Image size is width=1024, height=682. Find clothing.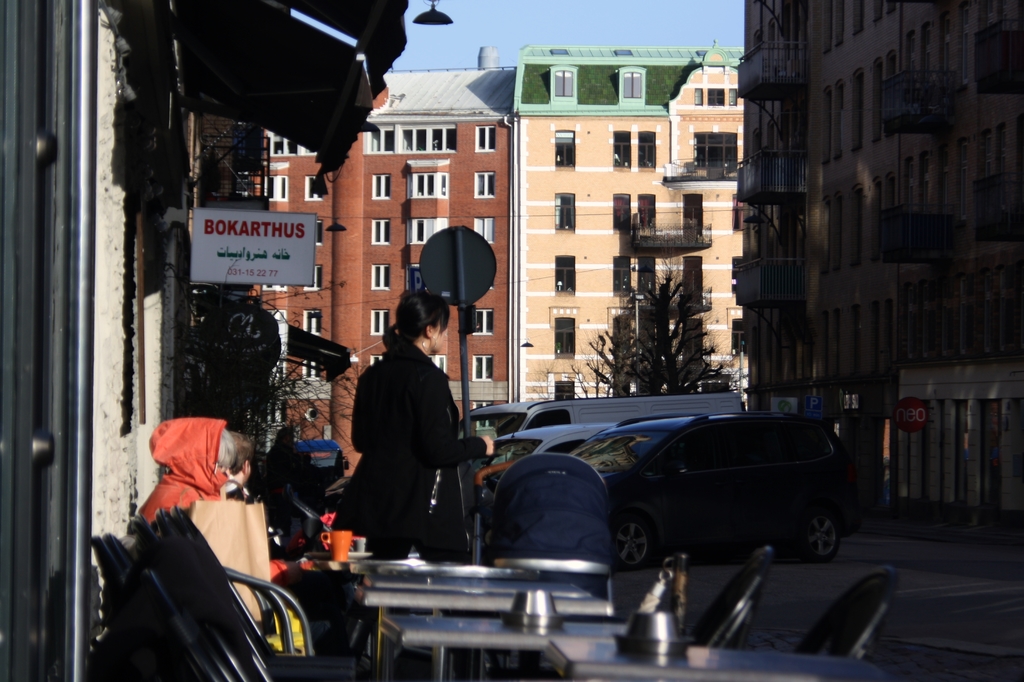
Rect(136, 416, 323, 587).
